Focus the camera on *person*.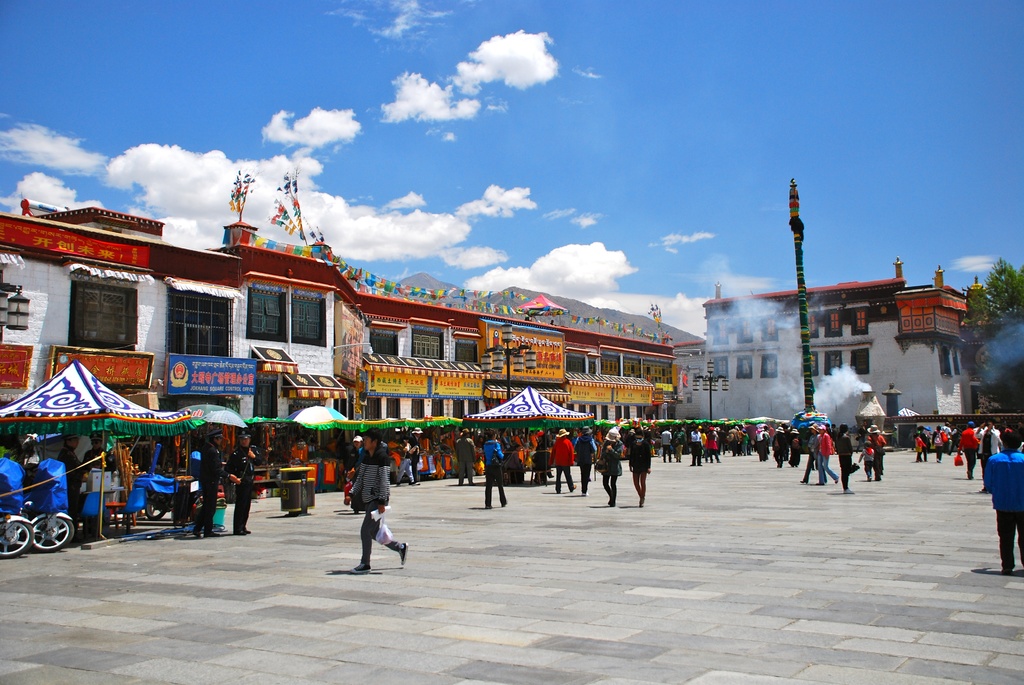
Focus region: [left=857, top=439, right=874, bottom=484].
